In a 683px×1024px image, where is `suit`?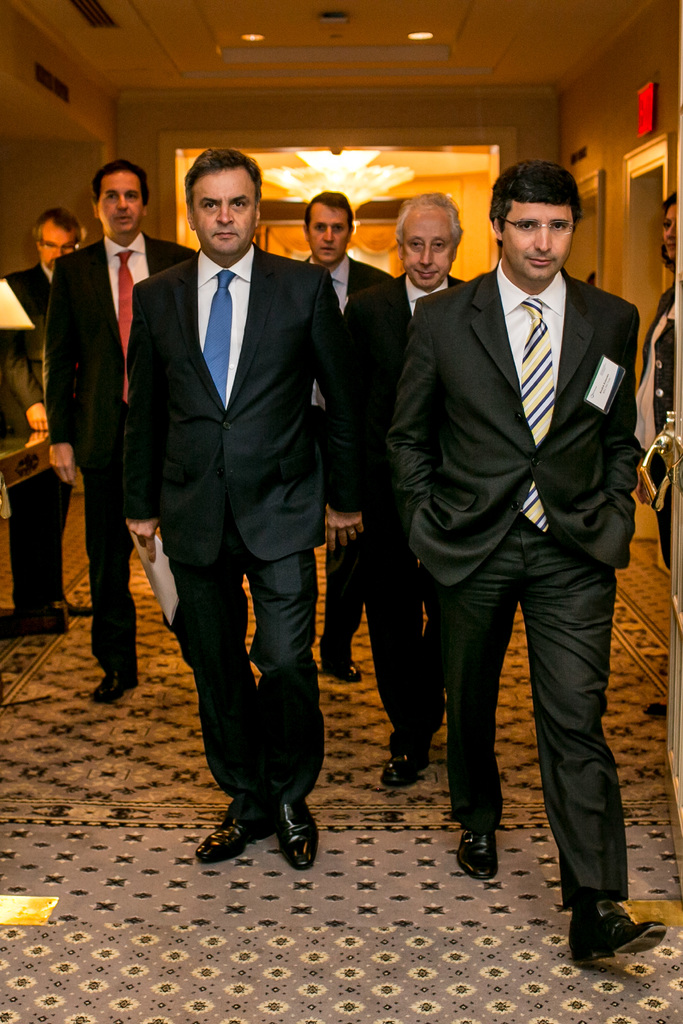
[left=131, top=140, right=338, bottom=849].
